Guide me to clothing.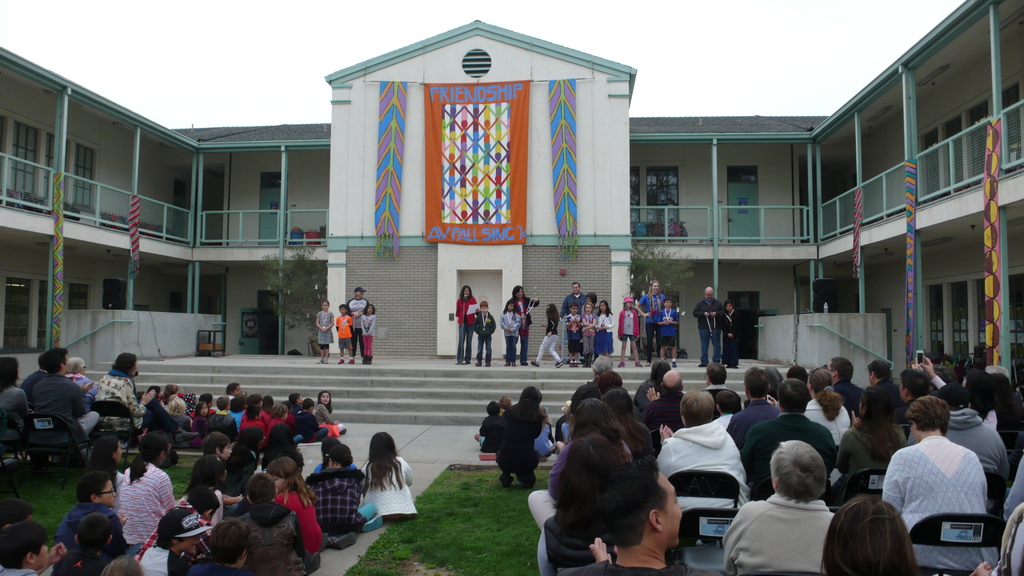
Guidance: BBox(265, 418, 304, 445).
